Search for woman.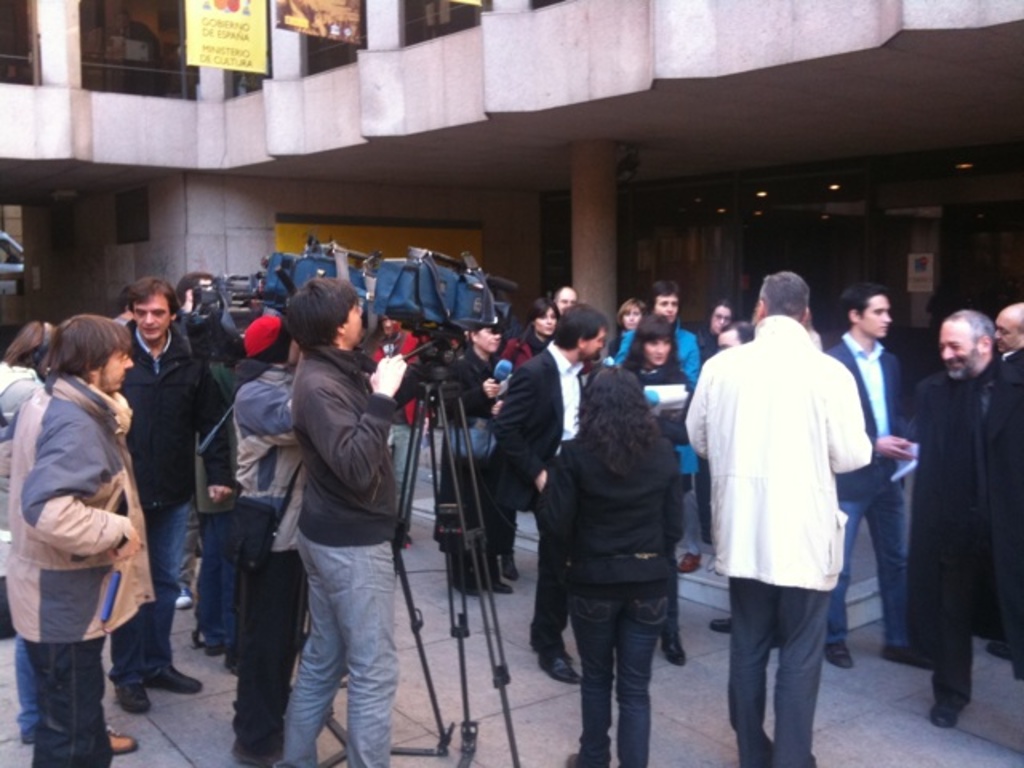
Found at bbox(616, 317, 698, 664).
